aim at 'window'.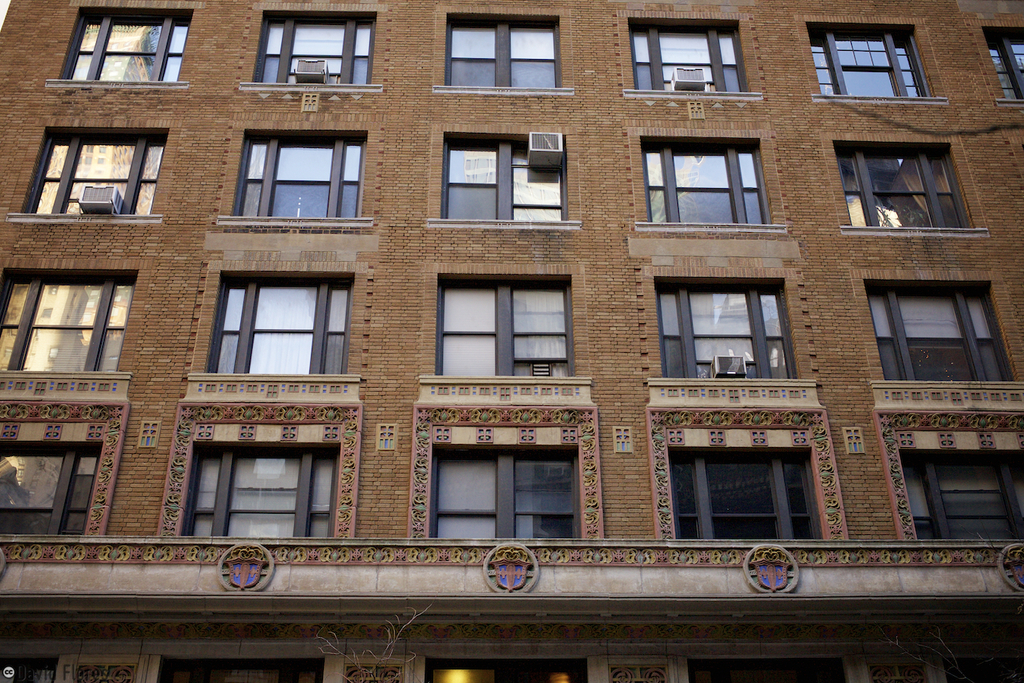
Aimed at Rect(655, 279, 794, 382).
